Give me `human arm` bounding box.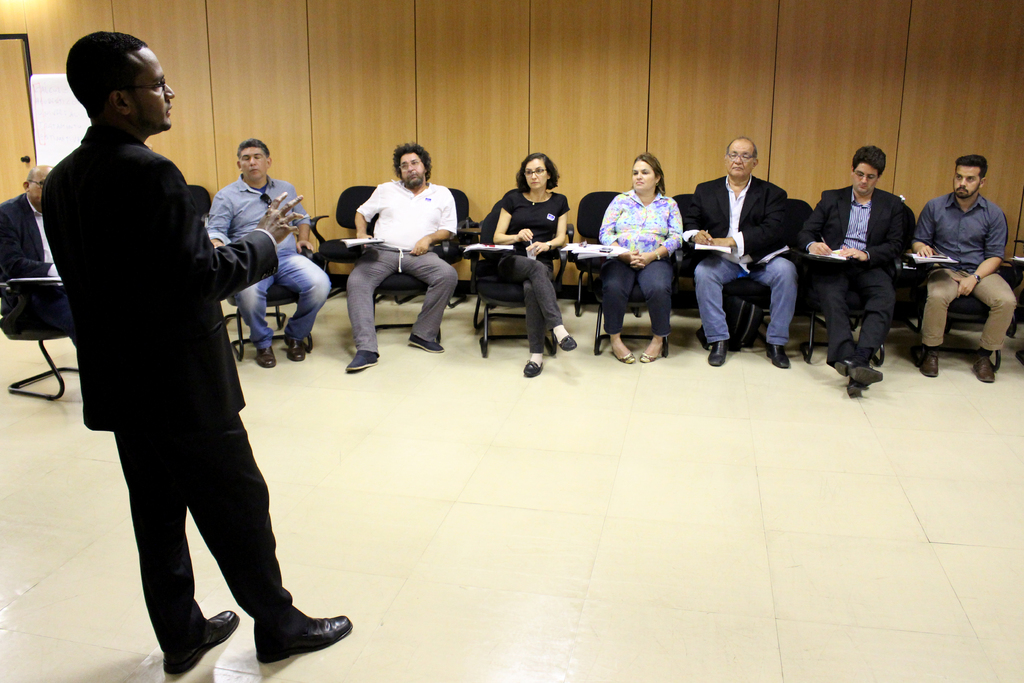
select_region(528, 206, 567, 259).
